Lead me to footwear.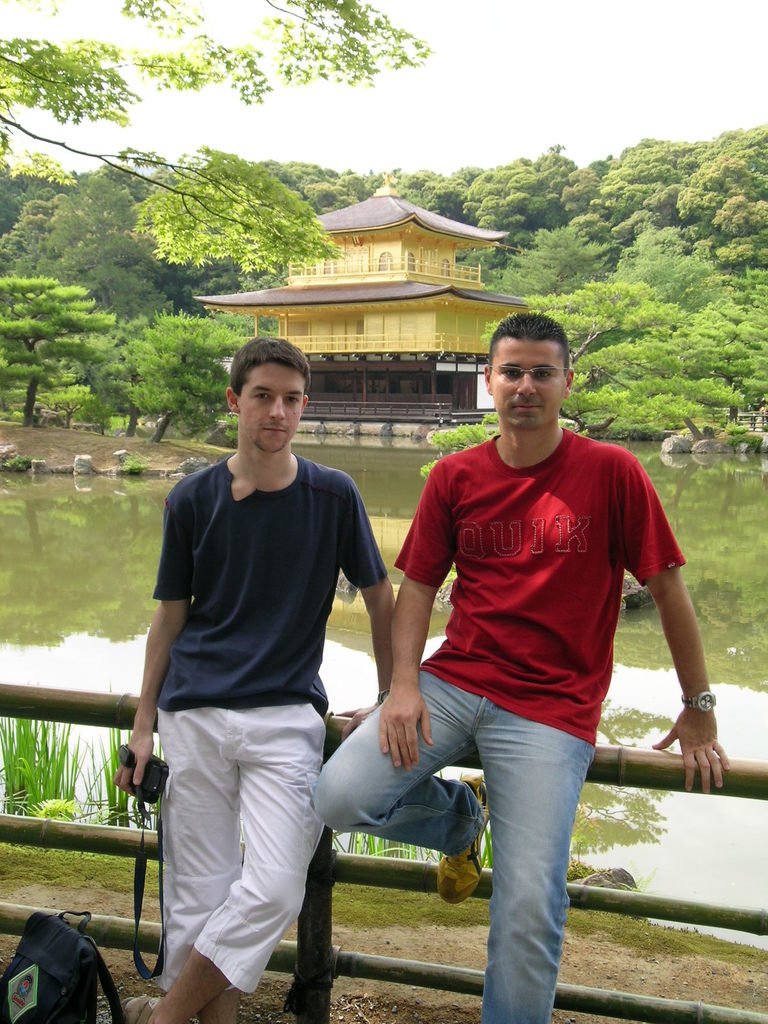
Lead to x1=116, y1=995, x2=151, y2=1023.
